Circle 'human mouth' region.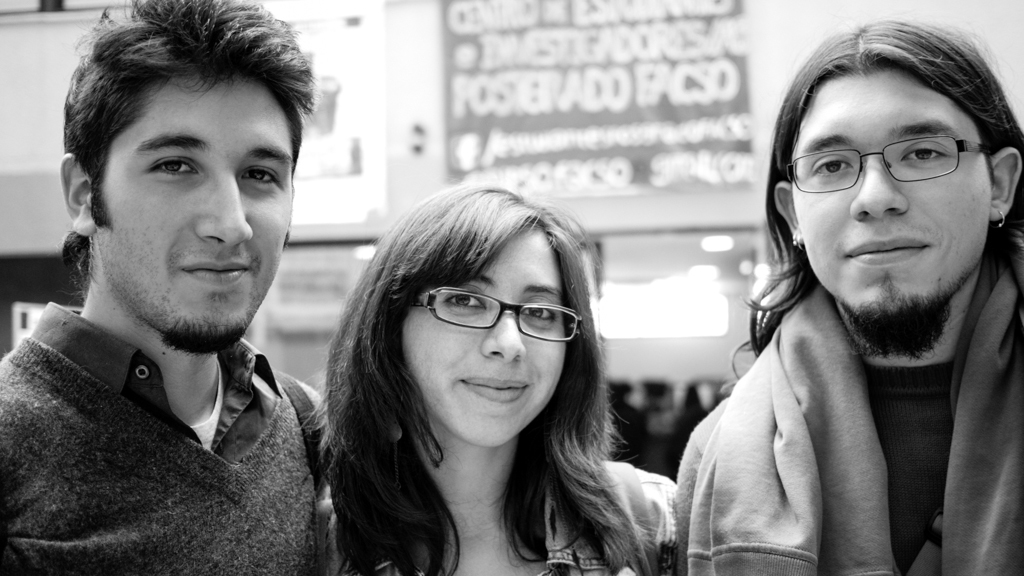
Region: box=[174, 256, 253, 286].
